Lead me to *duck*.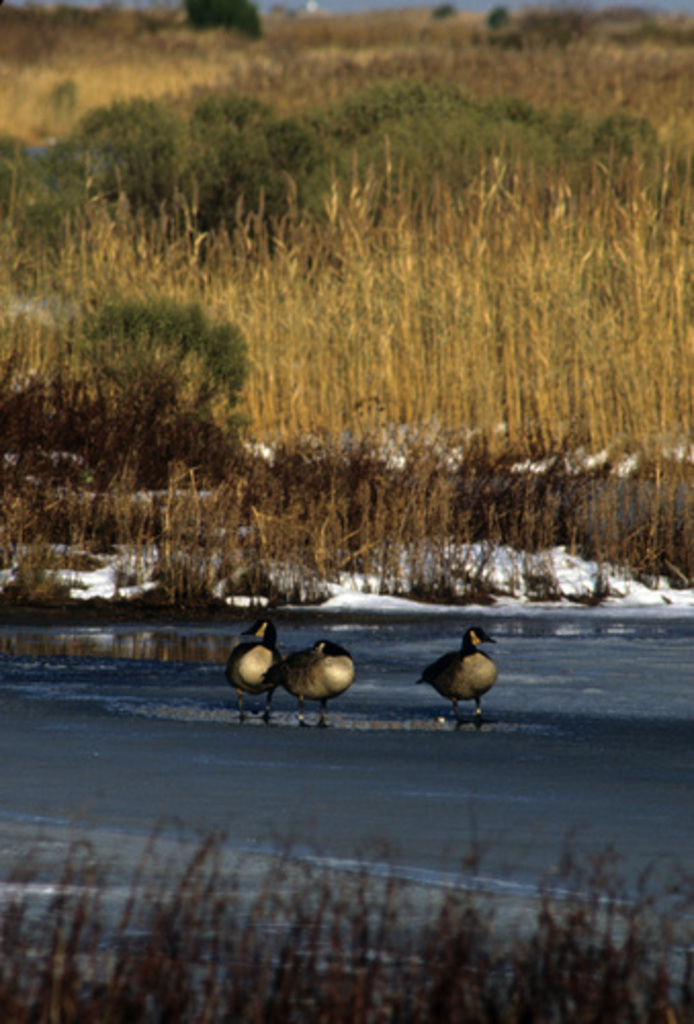
Lead to bbox(221, 610, 285, 715).
